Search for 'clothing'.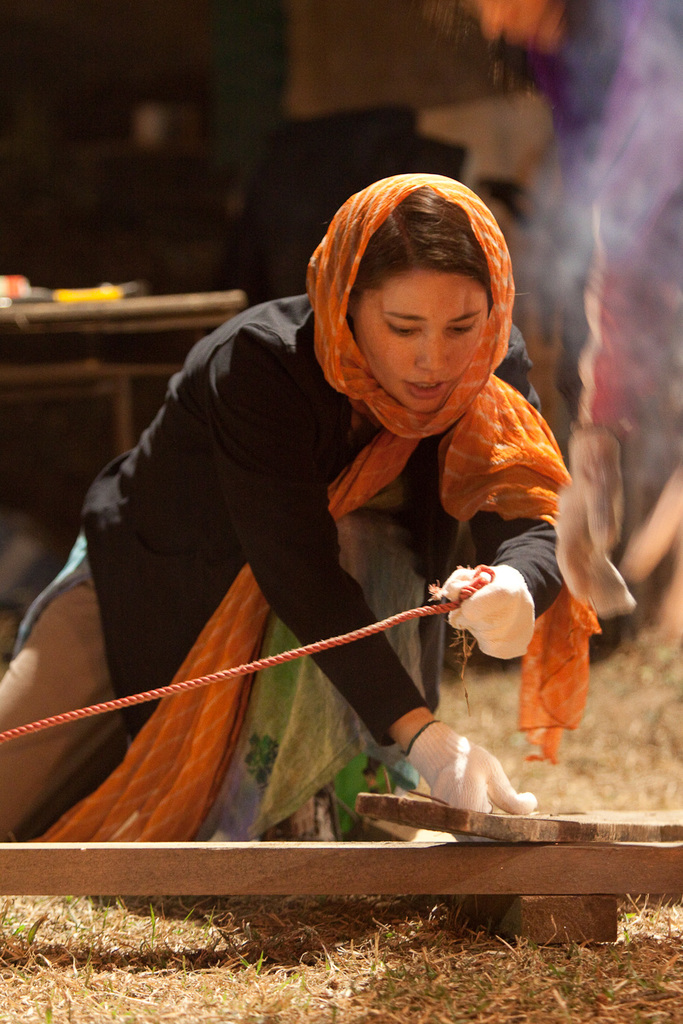
Found at <bbox>89, 287, 576, 841</bbox>.
